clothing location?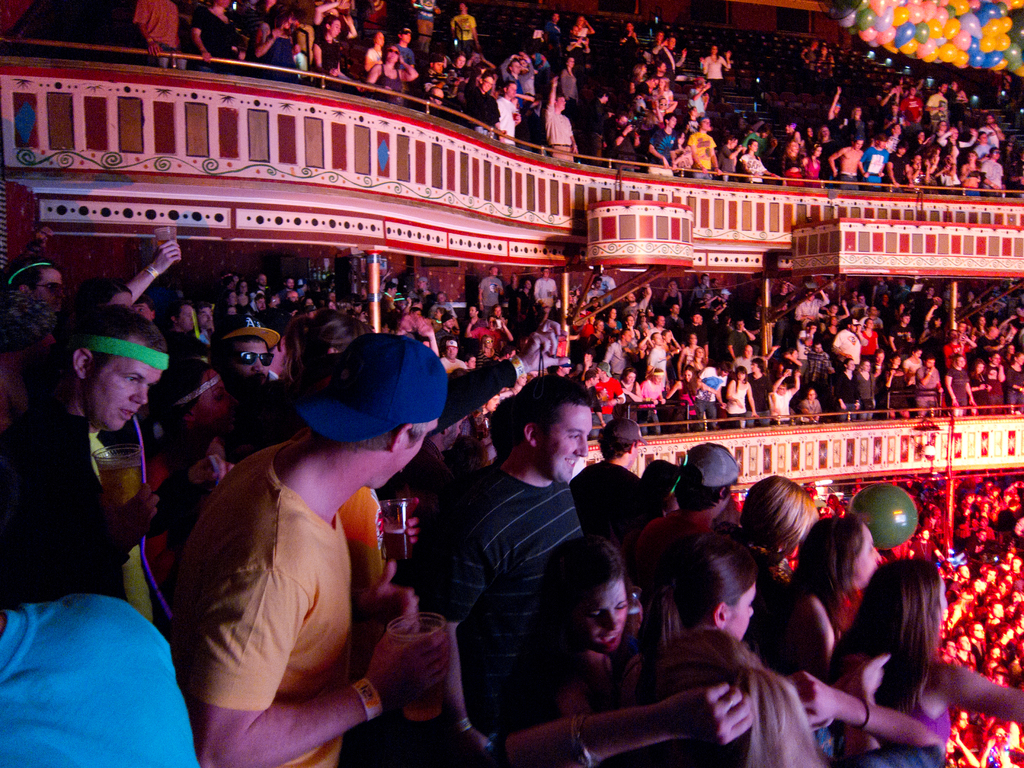
pyautogui.locateOnScreen(173, 429, 415, 742)
